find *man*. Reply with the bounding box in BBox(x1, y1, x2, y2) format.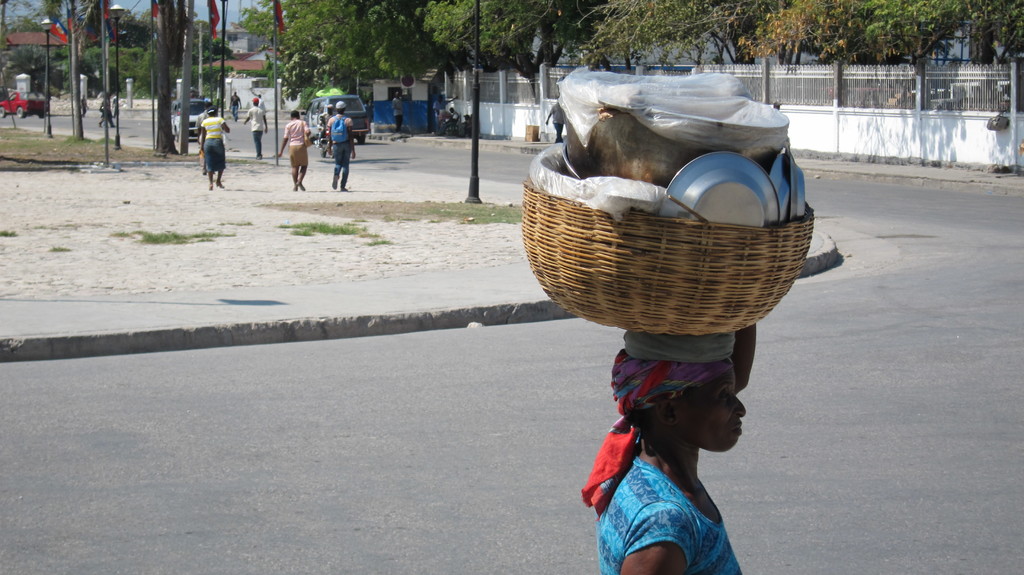
BBox(434, 108, 447, 133).
